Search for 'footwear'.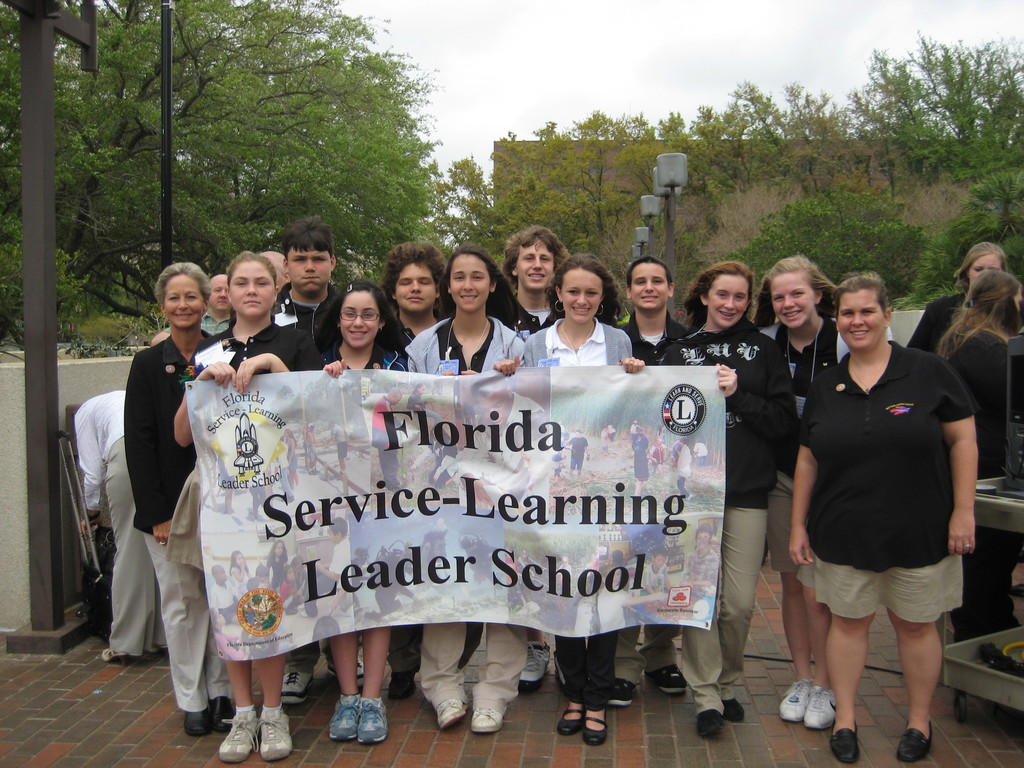
Found at 184,707,211,736.
